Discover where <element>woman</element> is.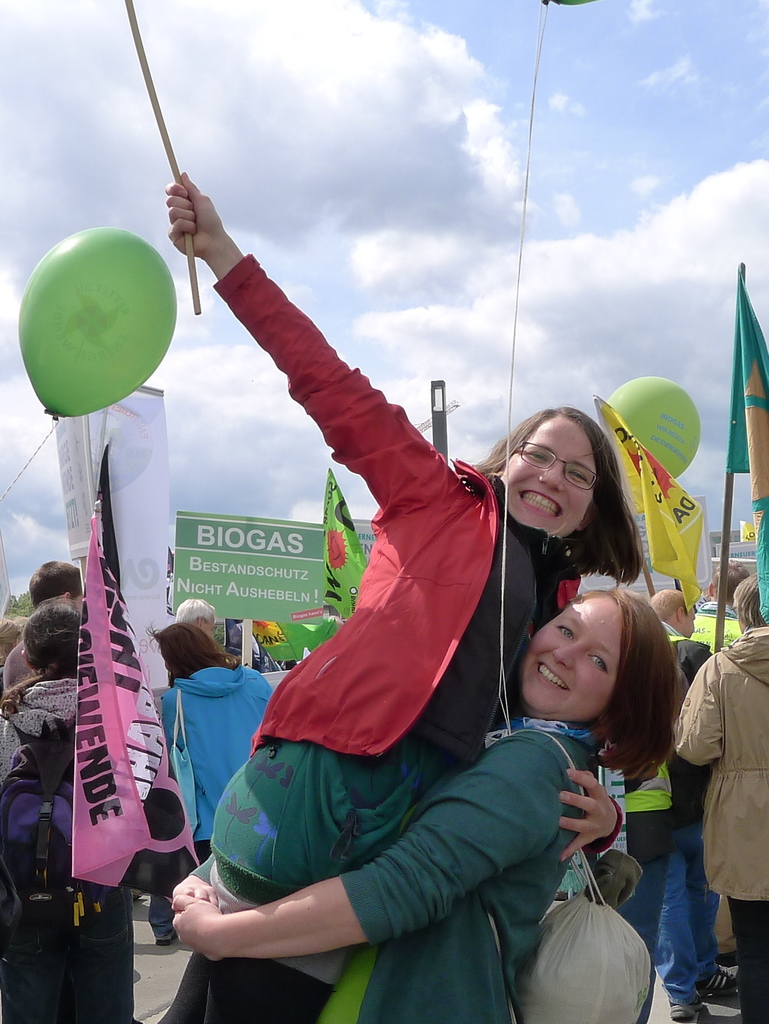
Discovered at Rect(140, 614, 275, 881).
